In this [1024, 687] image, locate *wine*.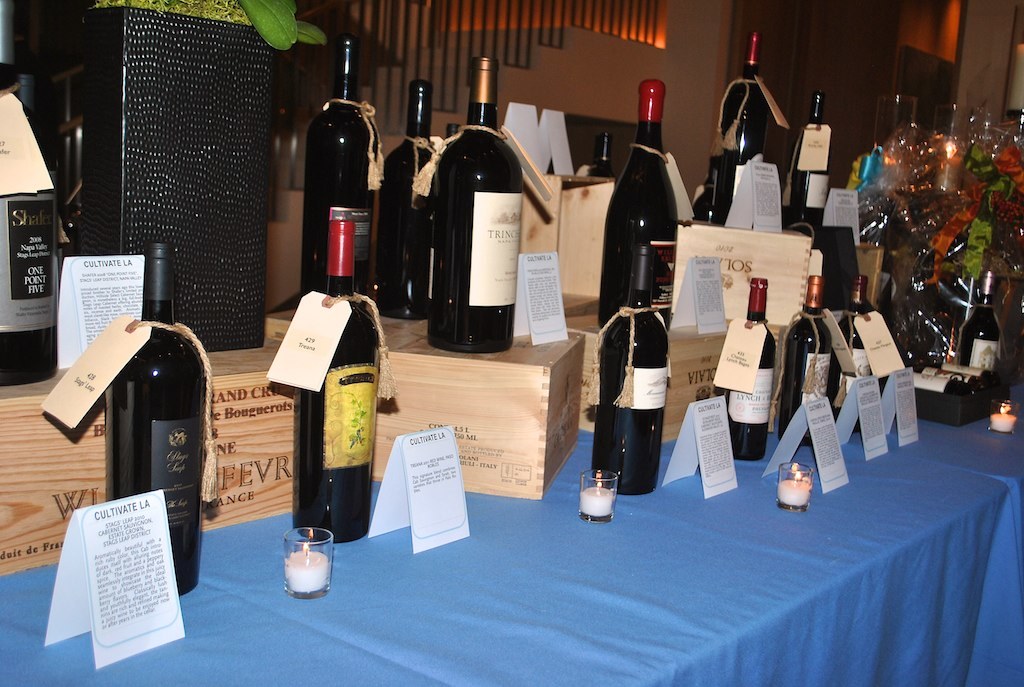
Bounding box: 601,79,678,332.
